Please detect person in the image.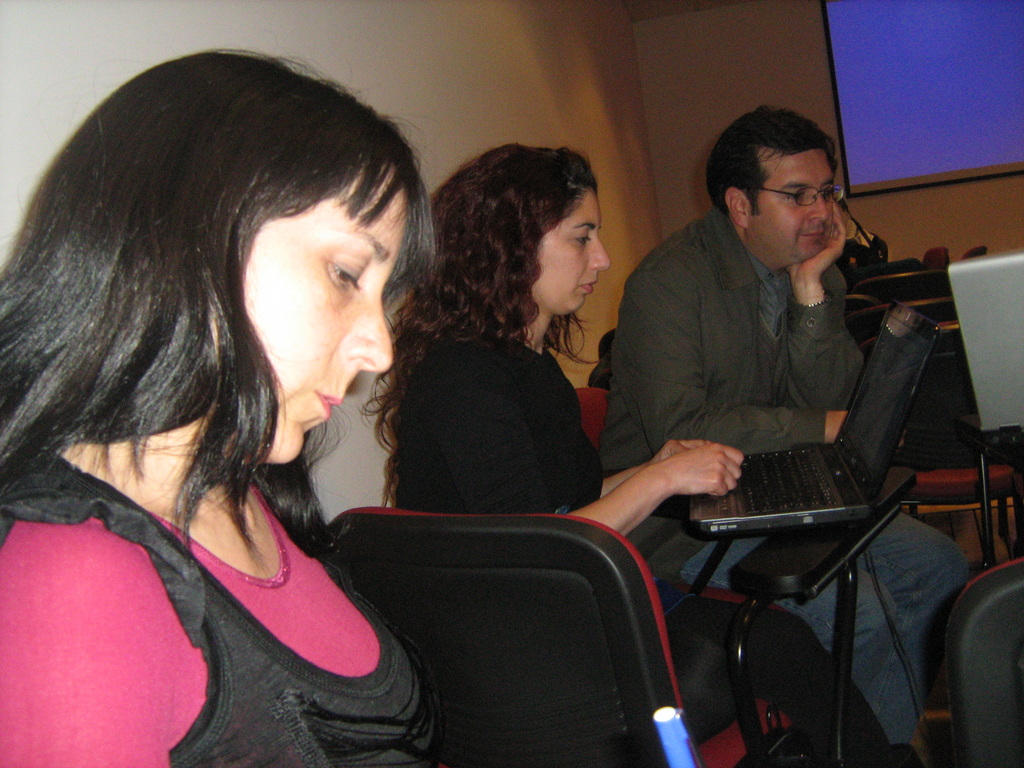
{"x1": 380, "y1": 138, "x2": 932, "y2": 767}.
